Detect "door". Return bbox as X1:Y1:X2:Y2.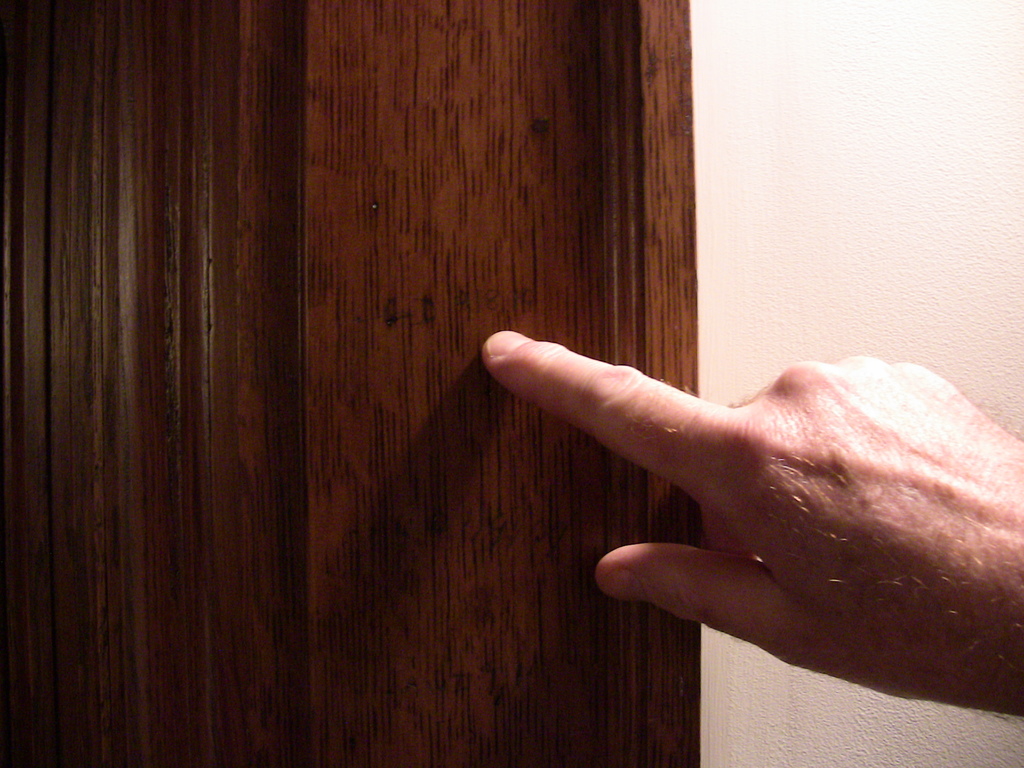
0:3:645:767.
